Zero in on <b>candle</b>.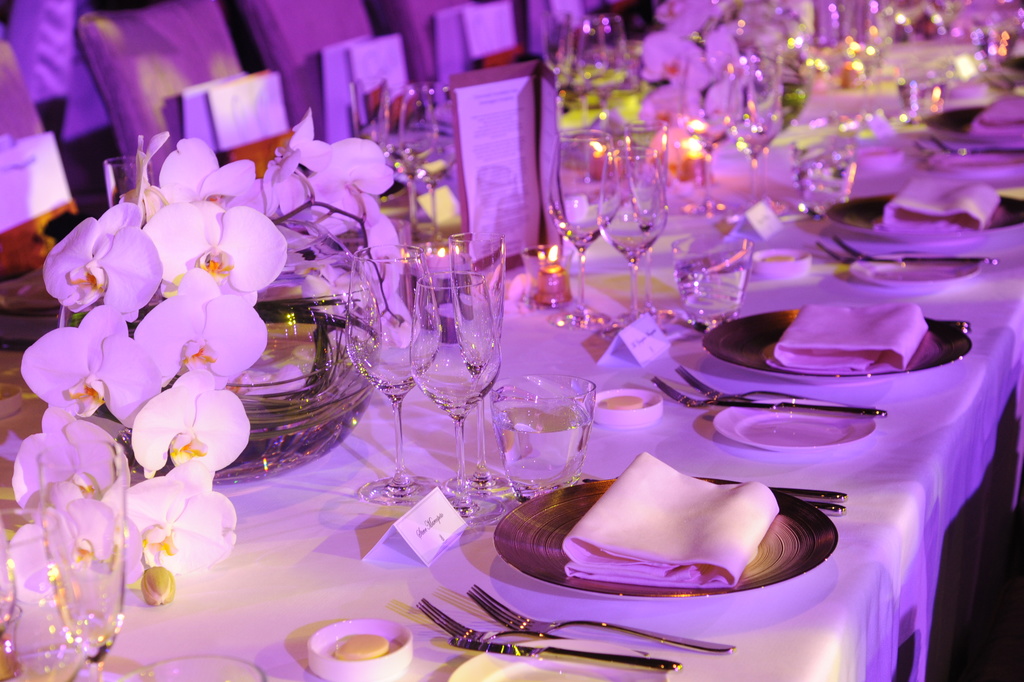
Zeroed in: (533,243,574,312).
